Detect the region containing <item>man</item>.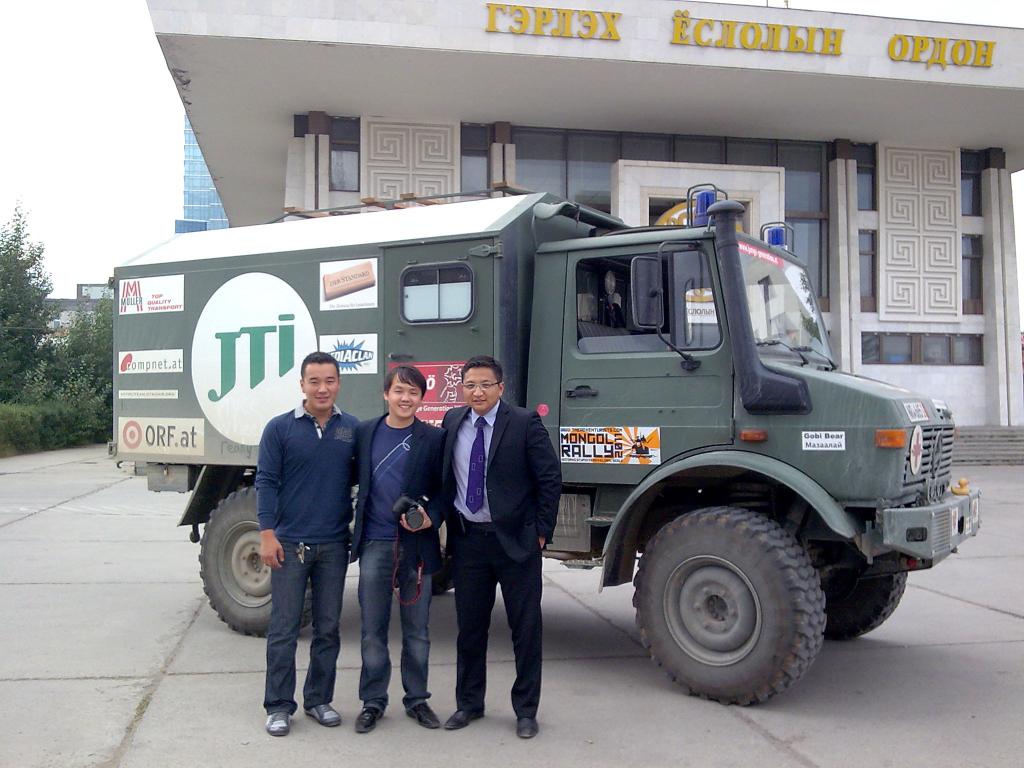
(left=350, top=364, right=445, bottom=733).
